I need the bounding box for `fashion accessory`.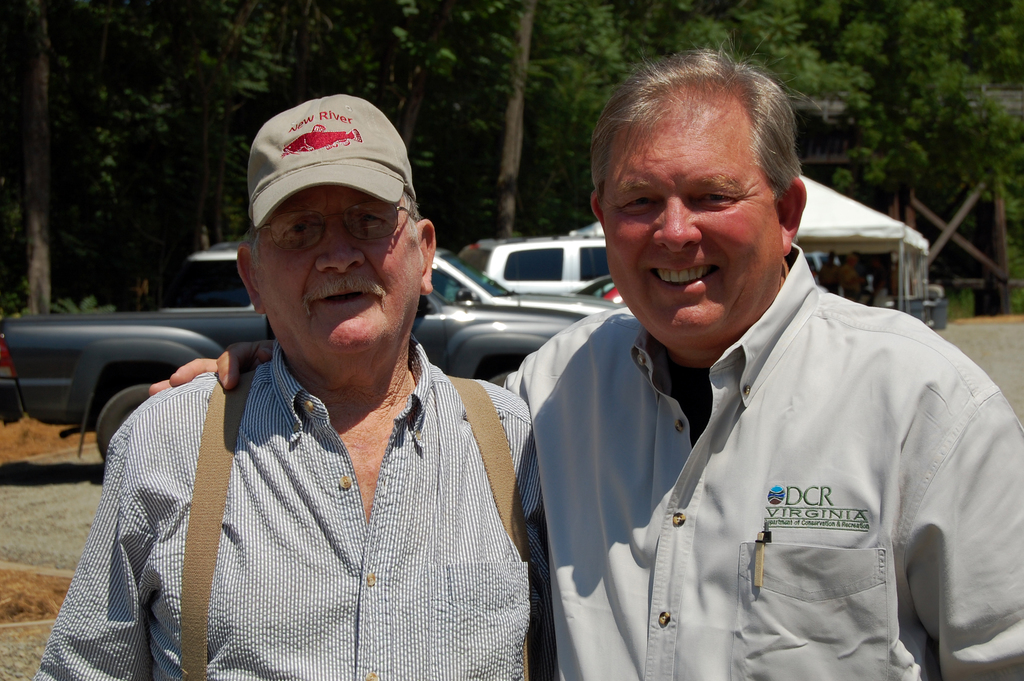
Here it is: 246,95,415,229.
